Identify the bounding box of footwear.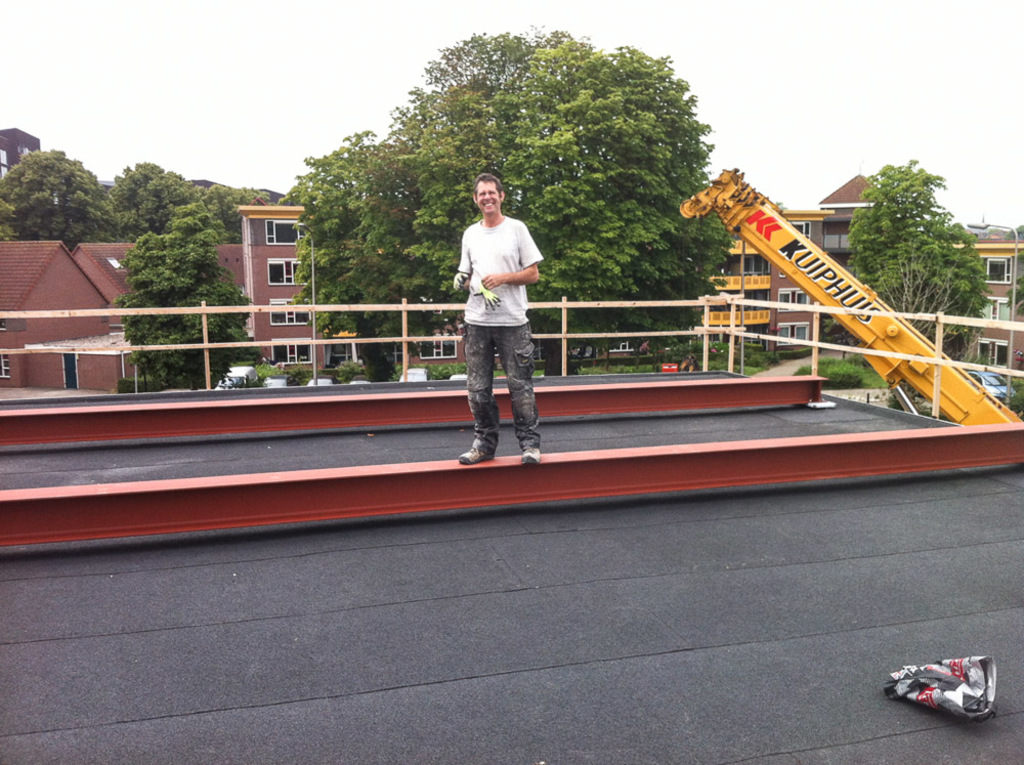
select_region(518, 447, 537, 467).
